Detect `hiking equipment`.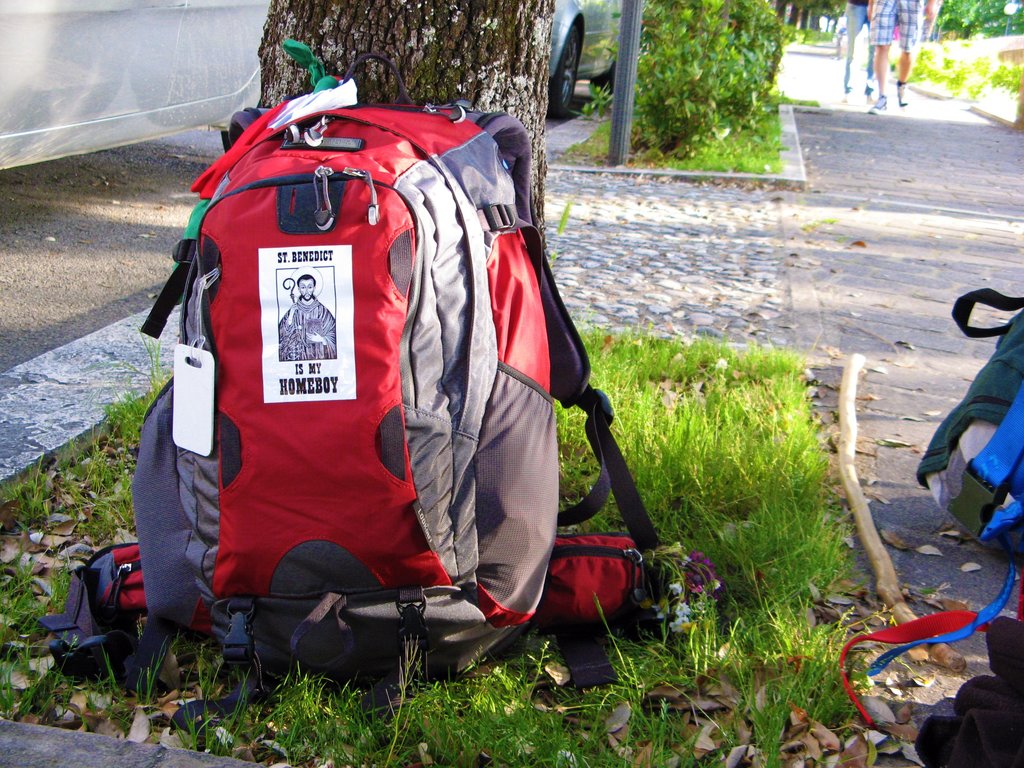
Detected at left=44, top=38, right=669, bottom=733.
